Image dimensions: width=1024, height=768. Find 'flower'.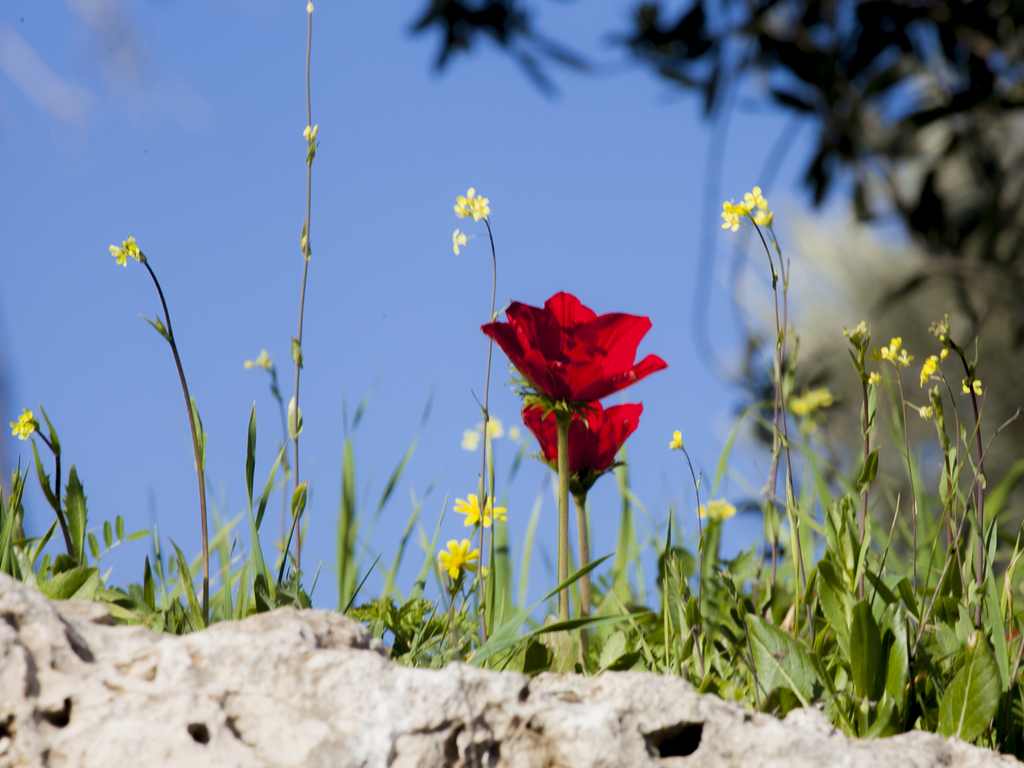
[x1=961, y1=369, x2=985, y2=402].
